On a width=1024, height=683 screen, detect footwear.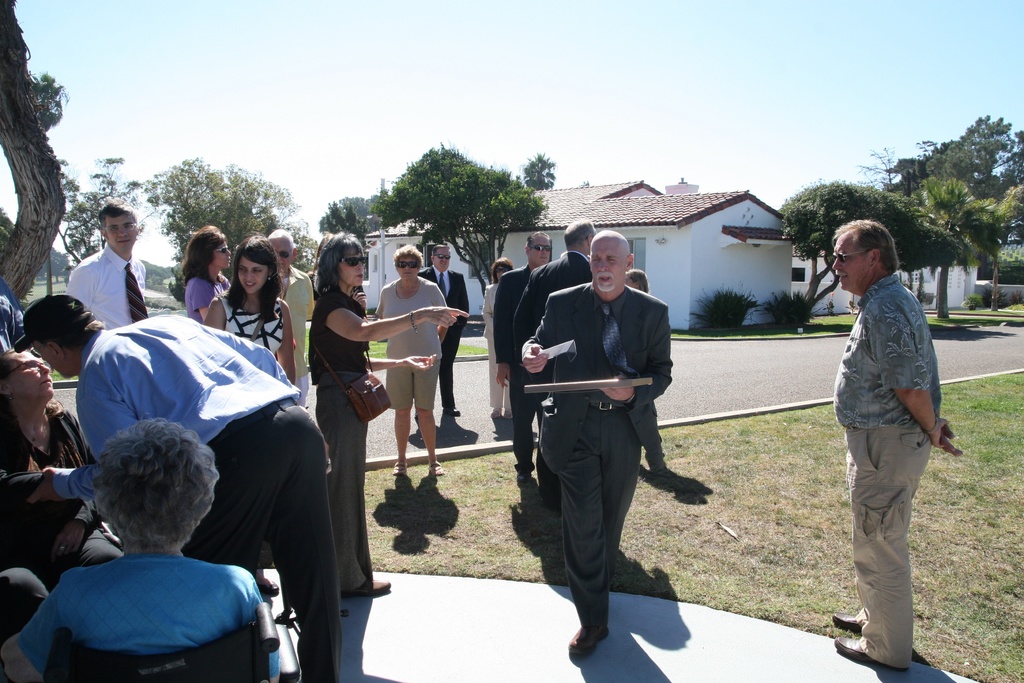
(389,457,404,475).
